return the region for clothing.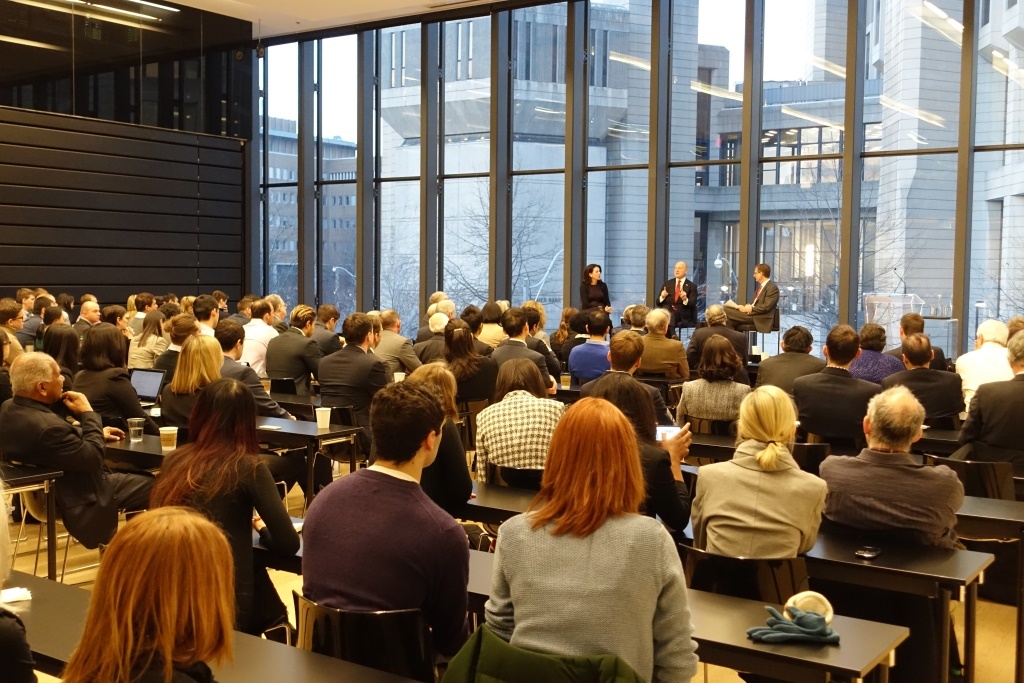
bbox(473, 485, 704, 682).
